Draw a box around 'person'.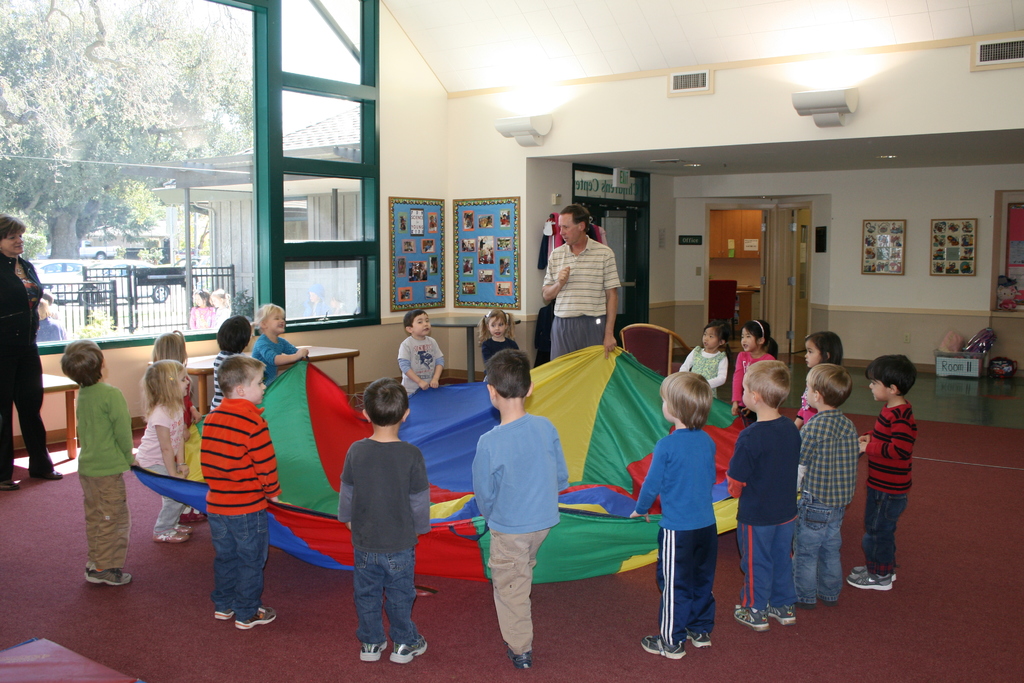
region(152, 331, 206, 522).
